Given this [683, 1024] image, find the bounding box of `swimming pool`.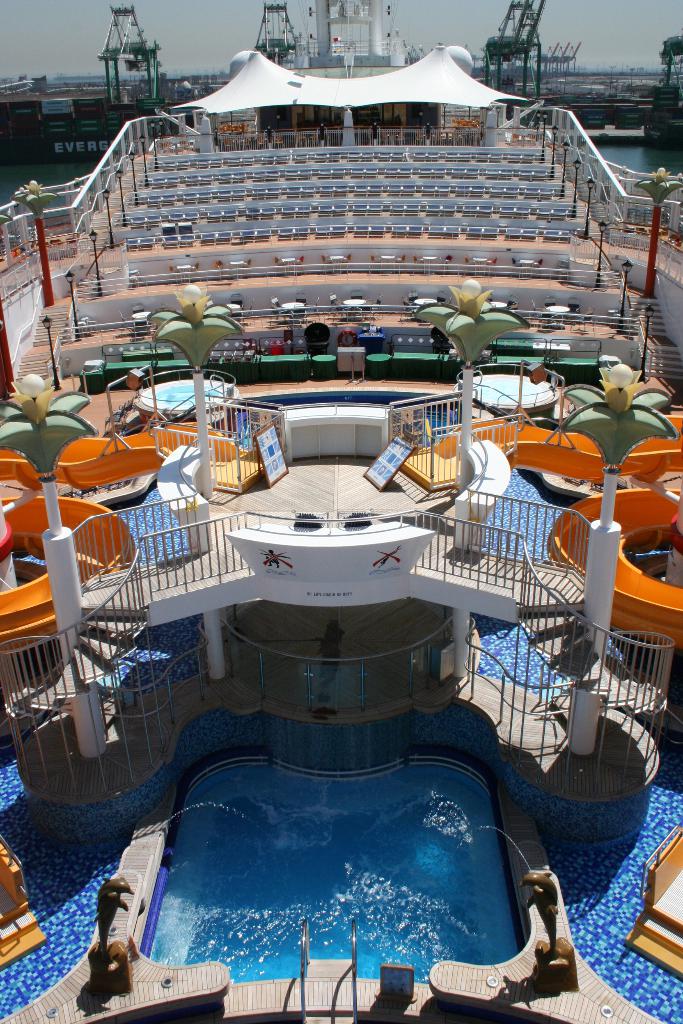
x1=0, y1=151, x2=111, y2=232.
